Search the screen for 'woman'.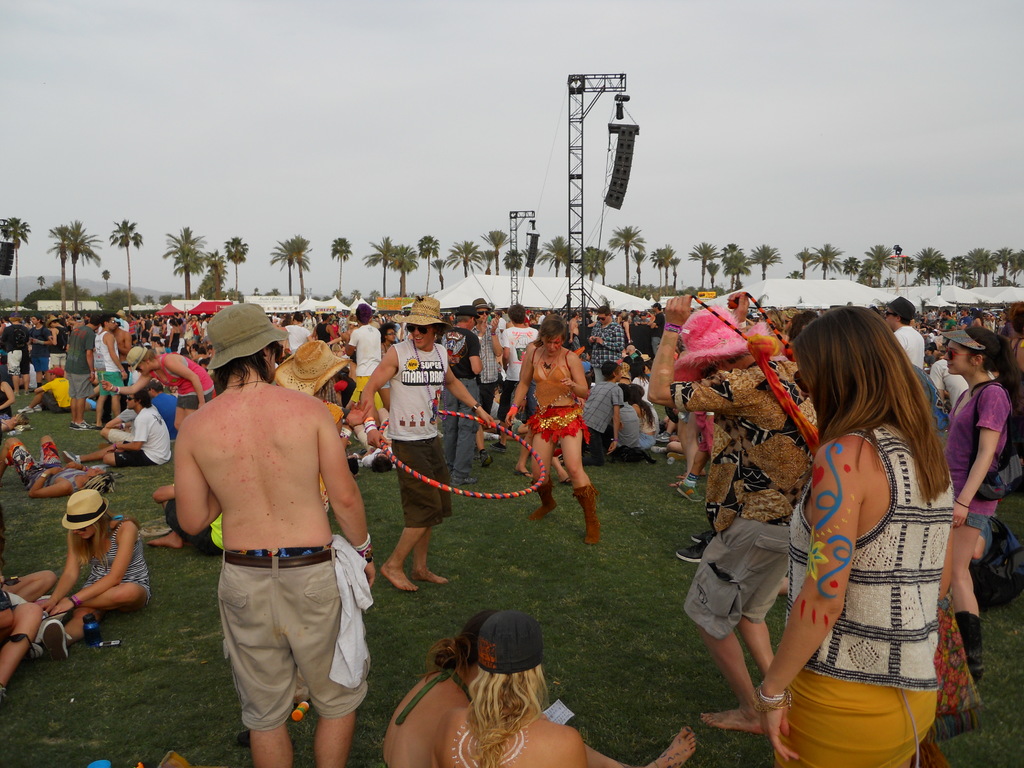
Found at left=760, top=300, right=972, bottom=753.
